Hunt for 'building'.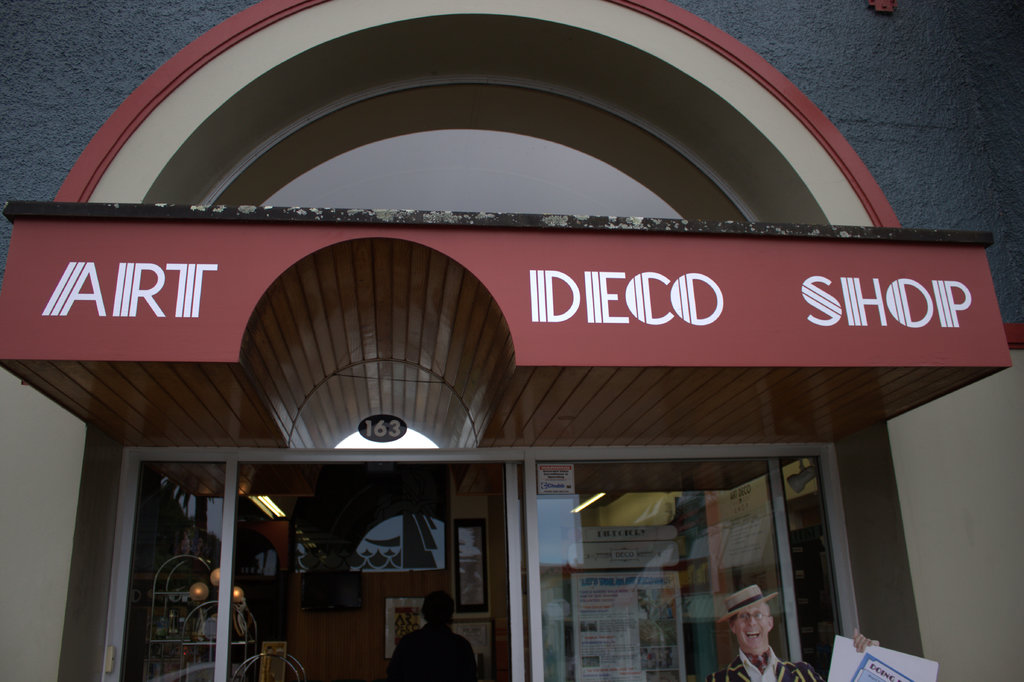
Hunted down at <box>2,1,1023,681</box>.
